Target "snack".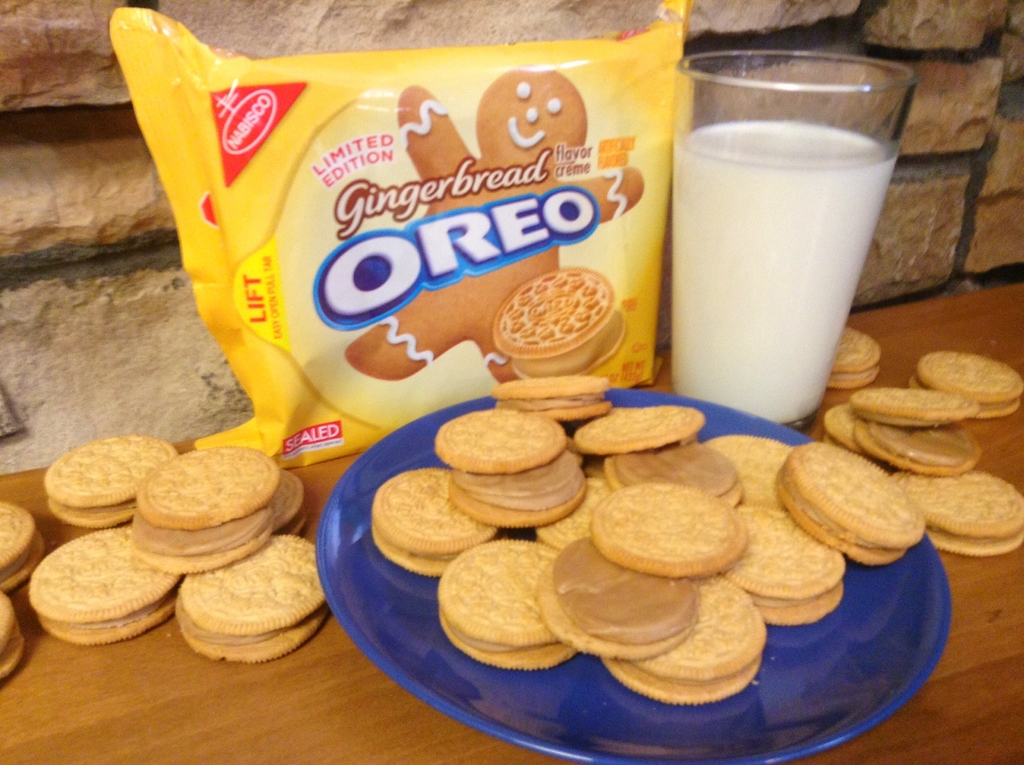
Target region: 495/271/624/380.
